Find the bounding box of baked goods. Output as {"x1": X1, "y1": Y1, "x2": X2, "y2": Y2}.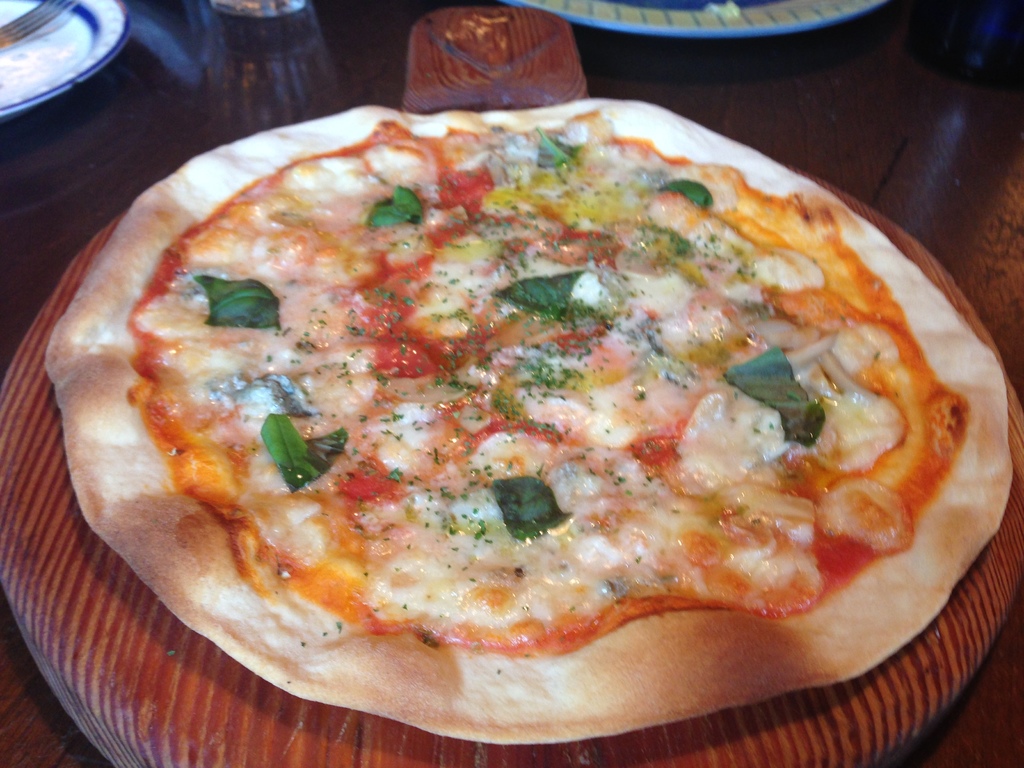
{"x1": 83, "y1": 212, "x2": 970, "y2": 695}.
